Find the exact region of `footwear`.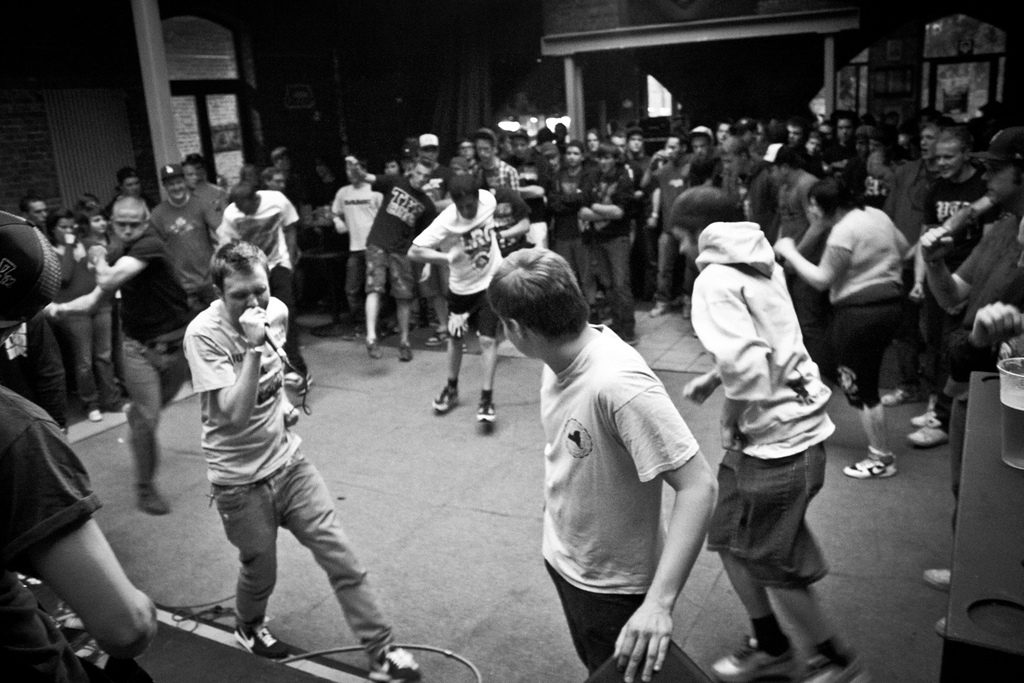
Exact region: box(345, 330, 362, 340).
